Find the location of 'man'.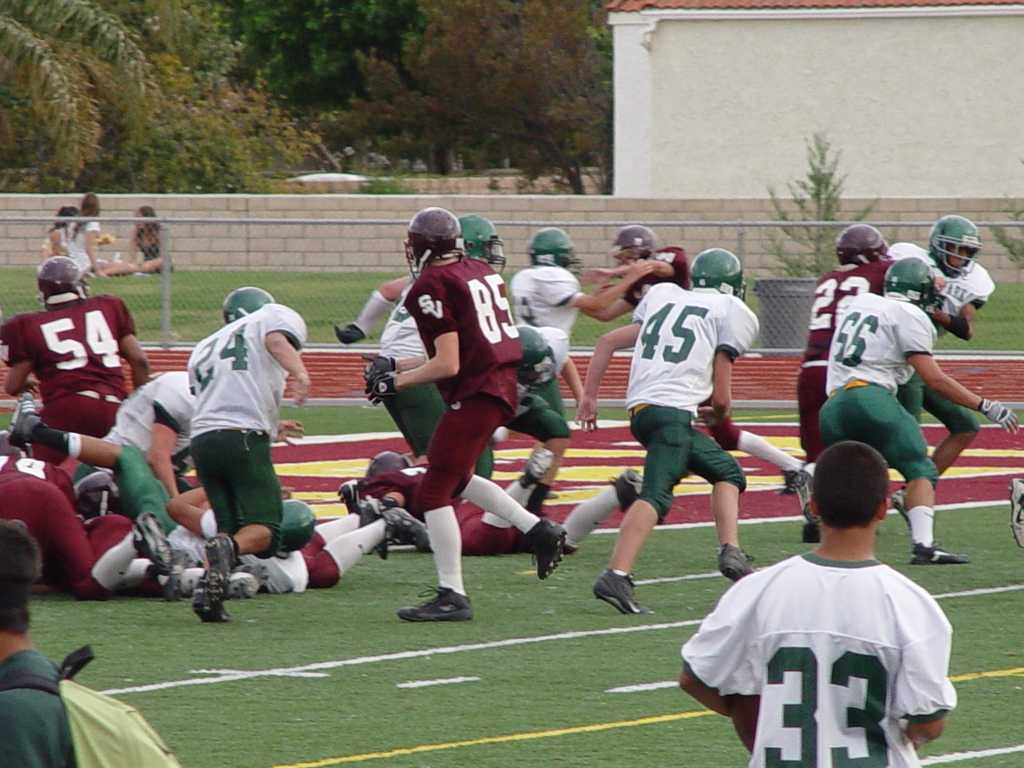
Location: <region>816, 256, 1020, 565</region>.
